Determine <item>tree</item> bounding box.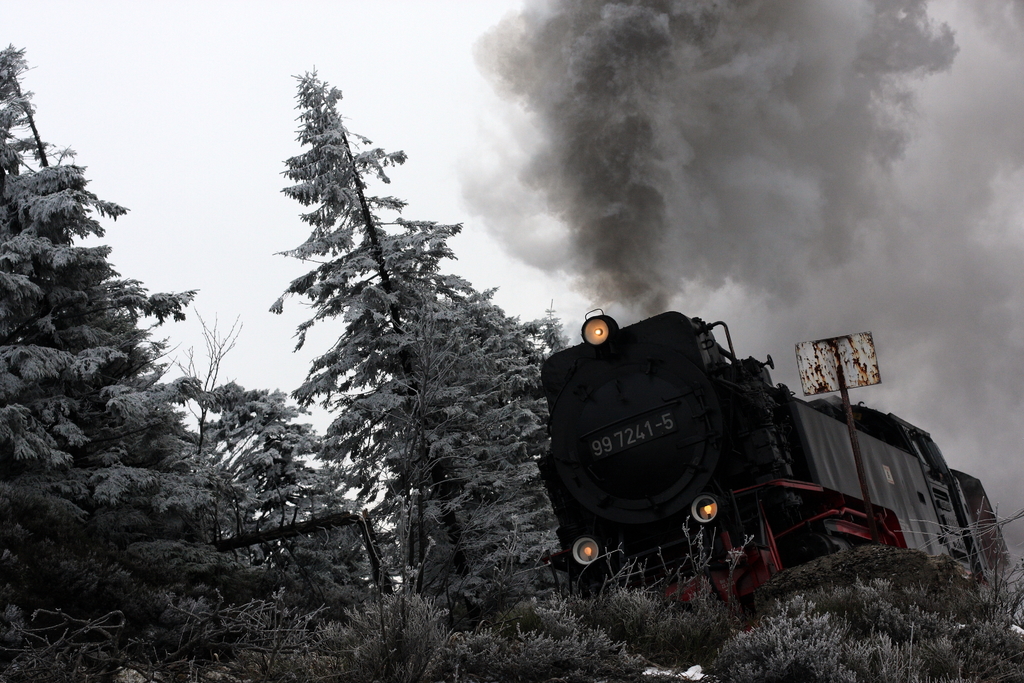
Determined: 438, 292, 649, 682.
